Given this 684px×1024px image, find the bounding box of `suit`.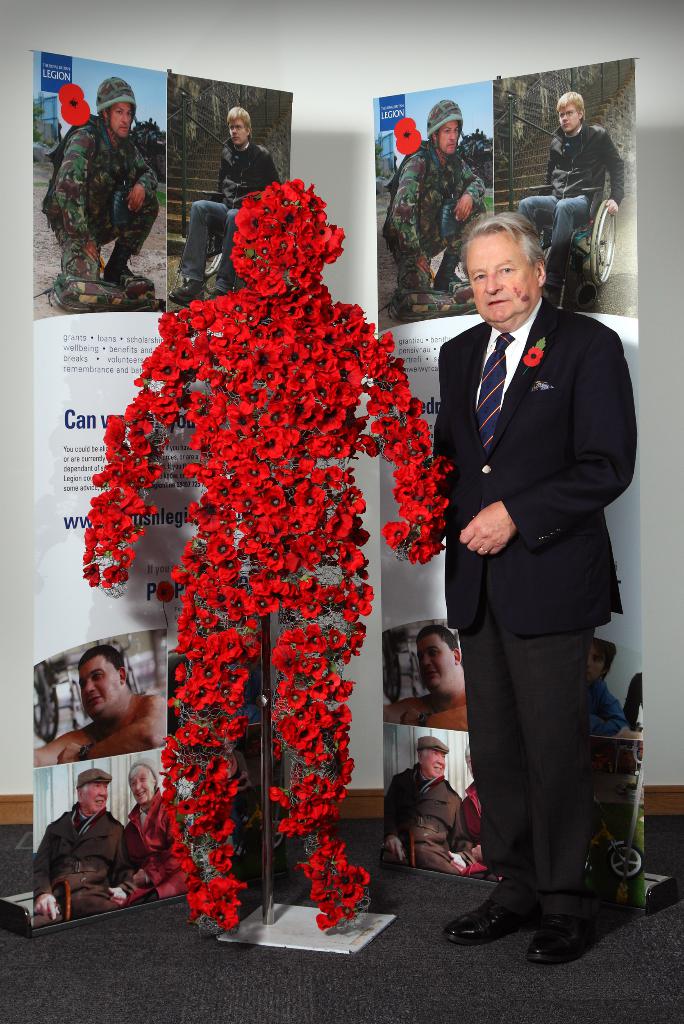
bbox=[433, 204, 635, 966].
